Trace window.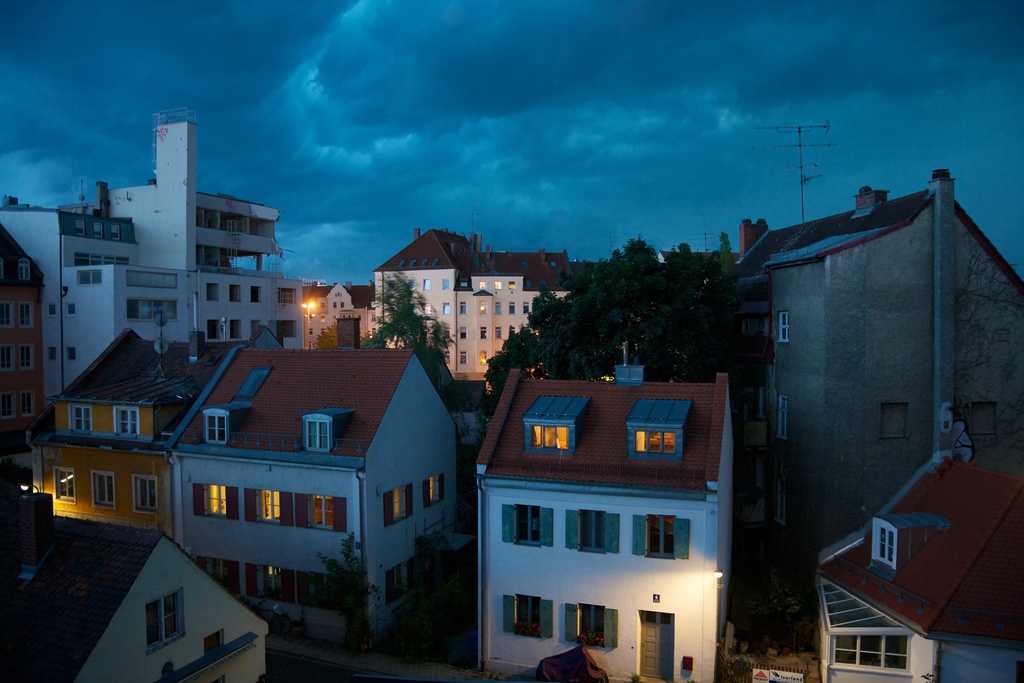
Traced to BBox(478, 325, 484, 339).
